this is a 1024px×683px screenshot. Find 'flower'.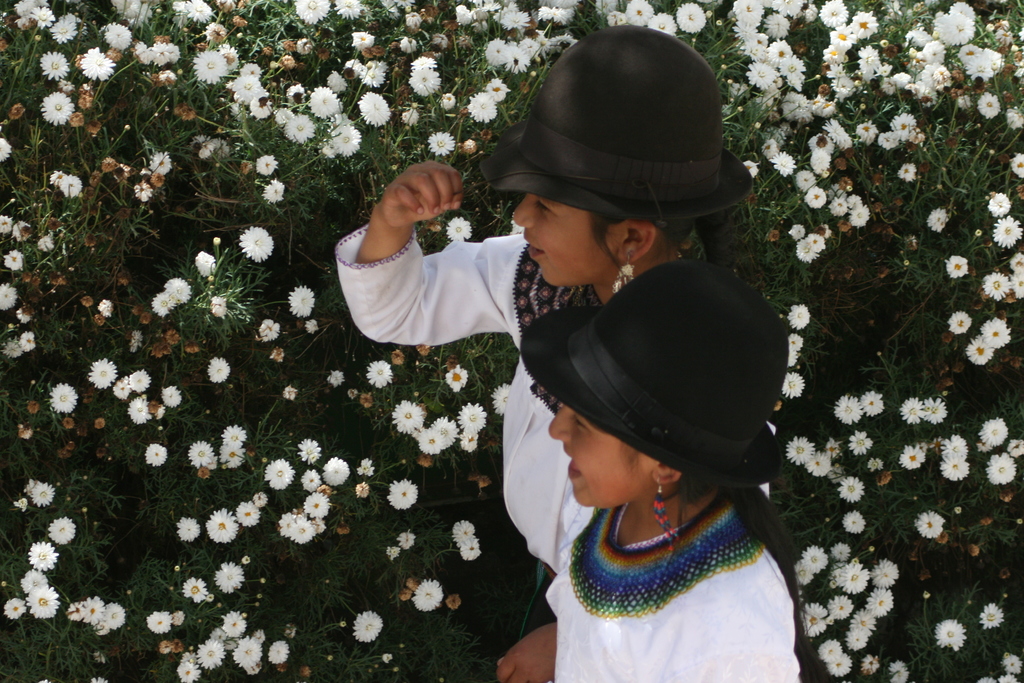
Bounding box: {"x1": 922, "y1": 399, "x2": 950, "y2": 425}.
